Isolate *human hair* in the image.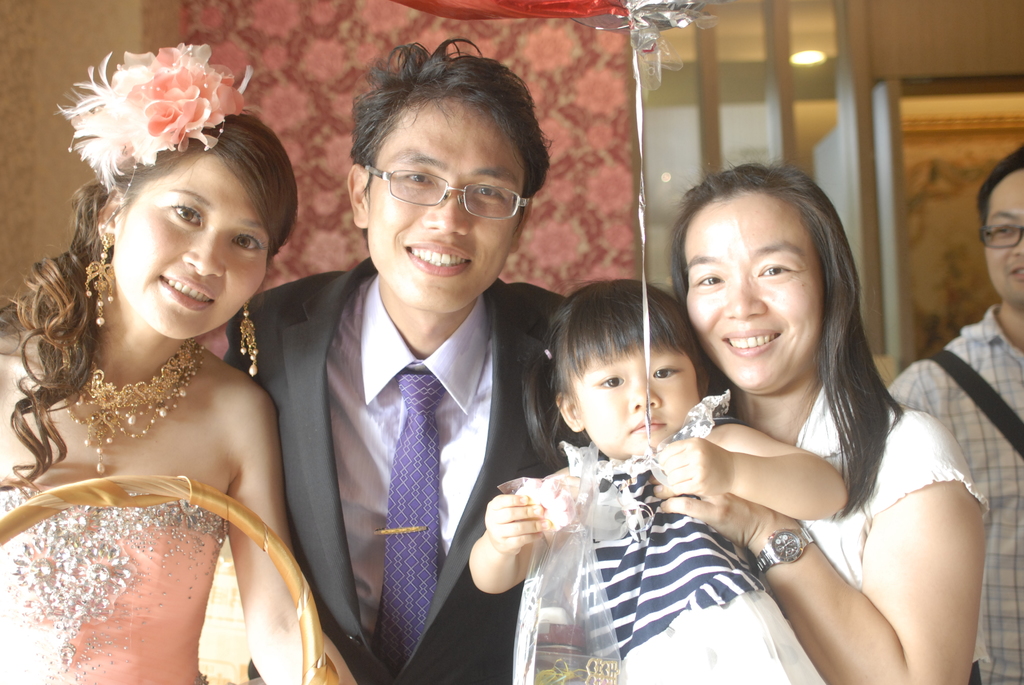
Isolated region: bbox=[518, 280, 718, 476].
